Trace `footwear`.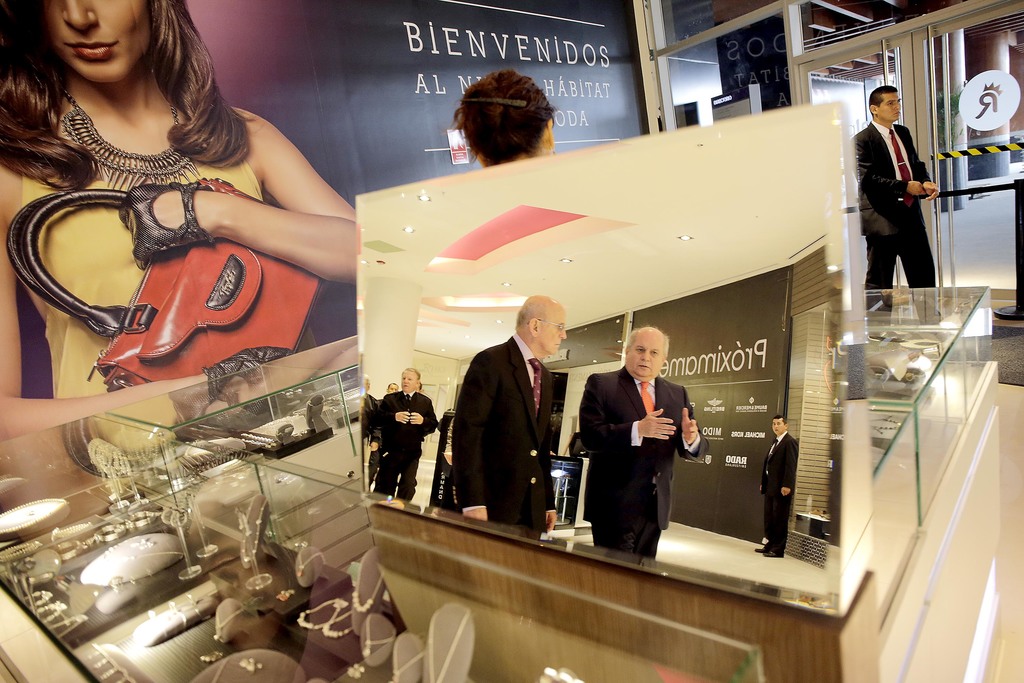
Traced to (x1=750, y1=538, x2=769, y2=552).
